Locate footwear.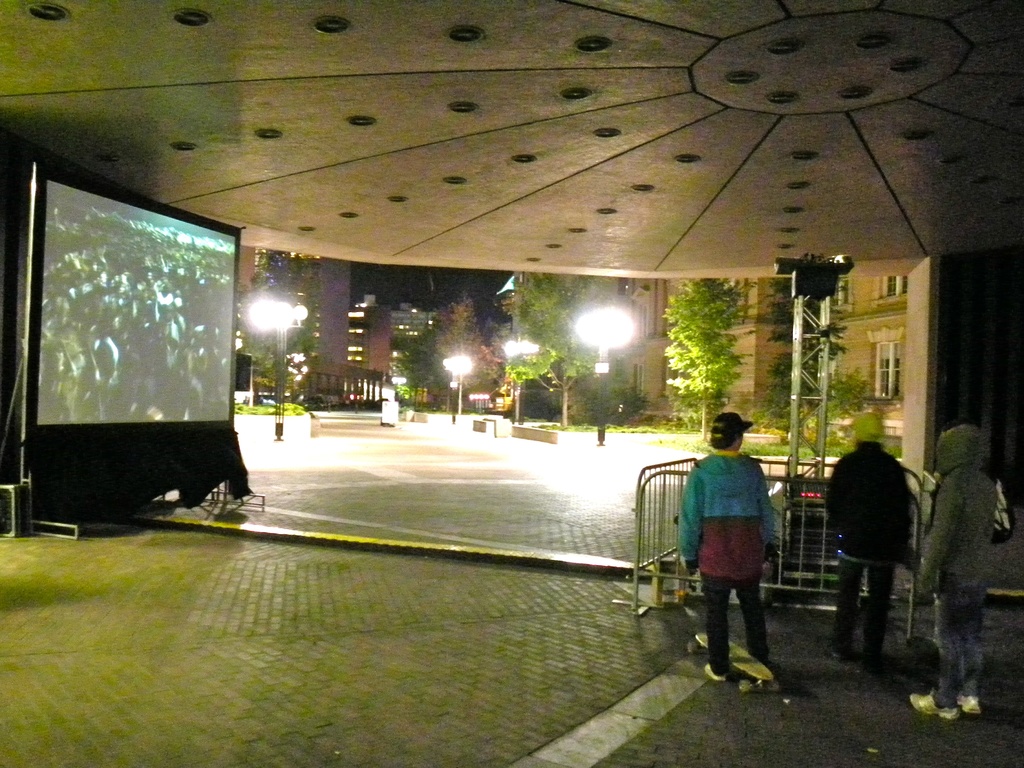
Bounding box: detection(857, 643, 880, 666).
